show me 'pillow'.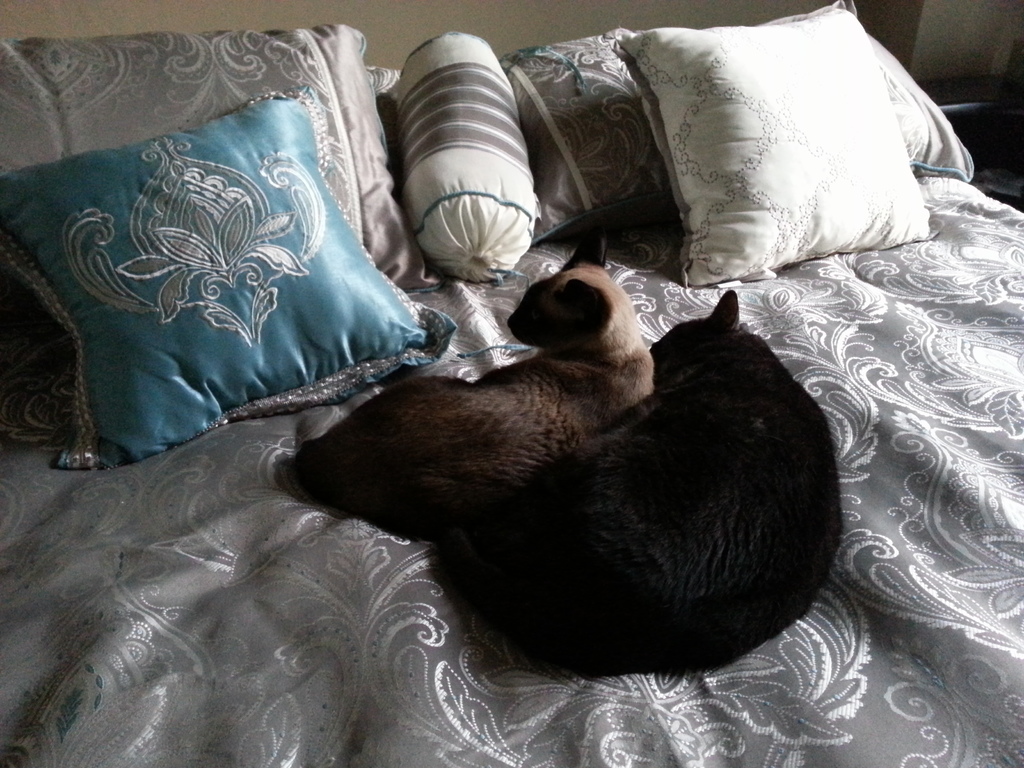
'pillow' is here: {"x1": 505, "y1": 29, "x2": 675, "y2": 259}.
